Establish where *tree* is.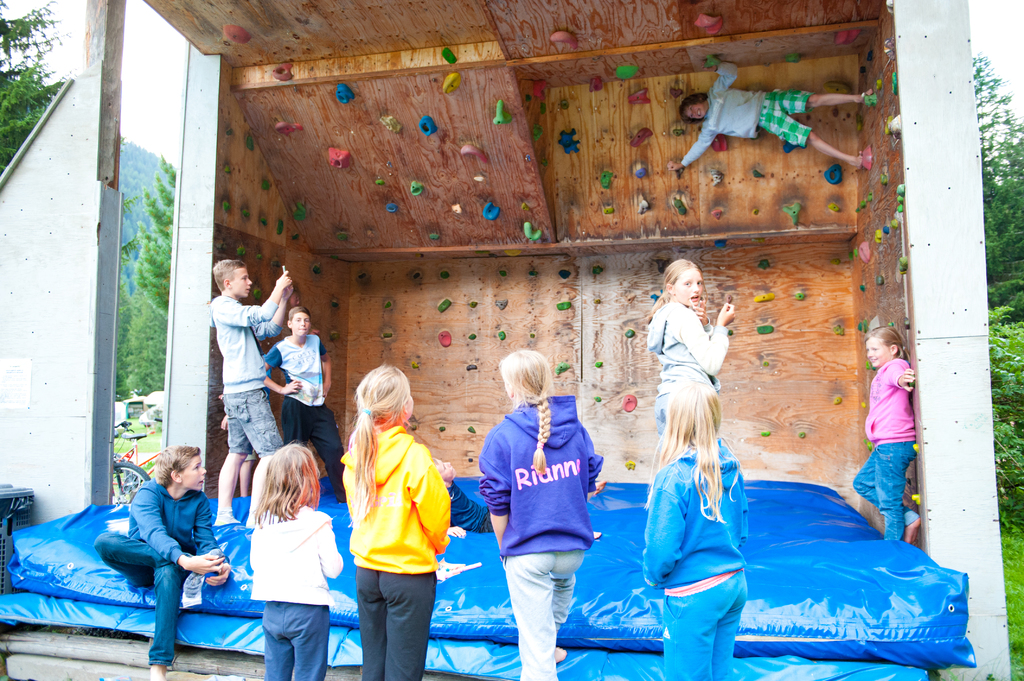
Established at left=972, top=51, right=1023, bottom=540.
